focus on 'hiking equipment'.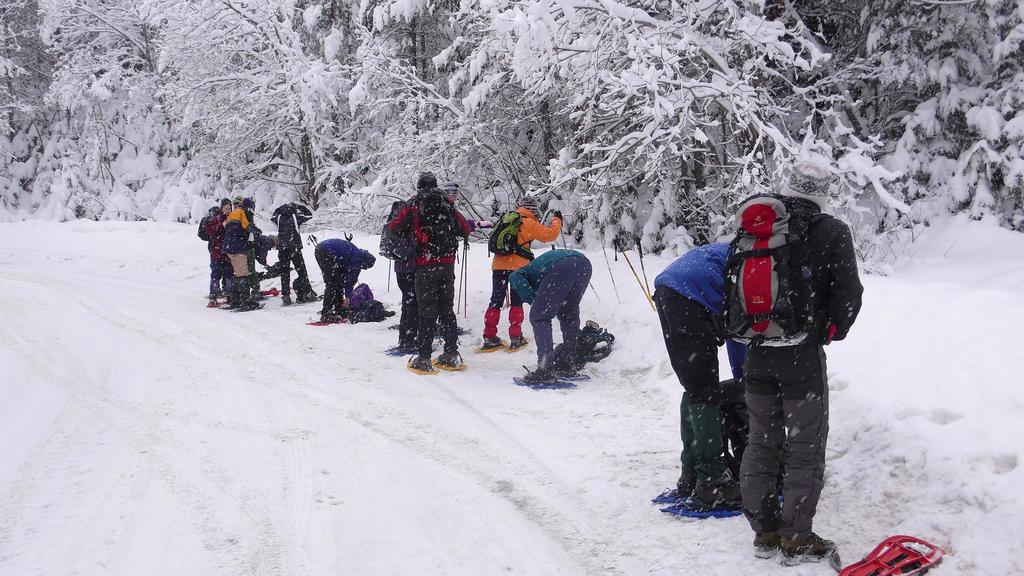
Focused at (x1=719, y1=193, x2=836, y2=363).
